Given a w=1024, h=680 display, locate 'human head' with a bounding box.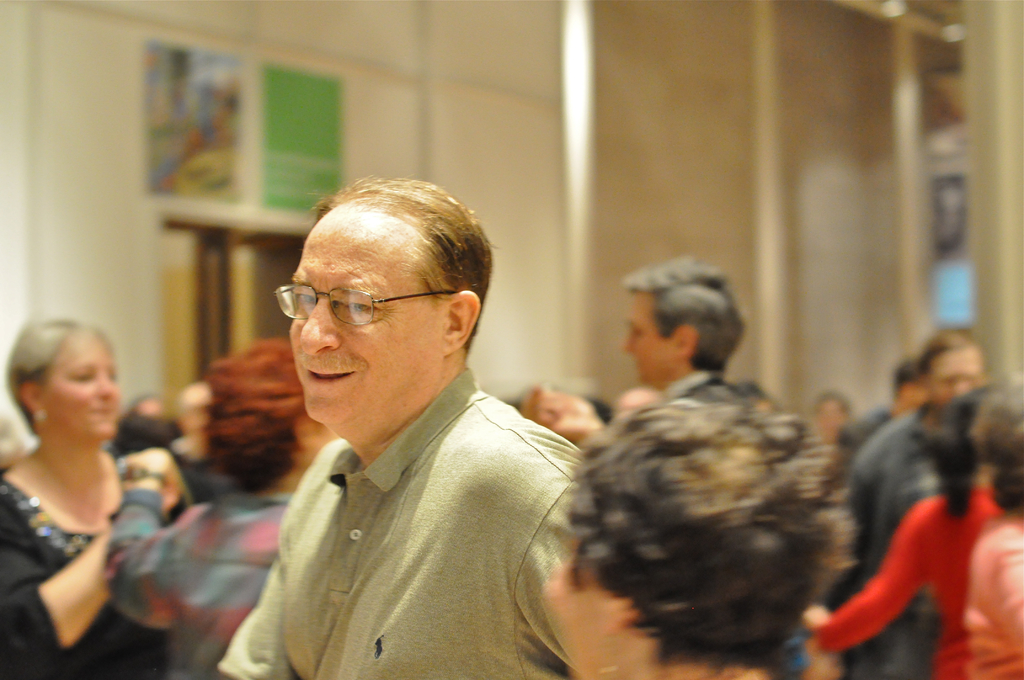
Located: bbox=[269, 168, 492, 441].
